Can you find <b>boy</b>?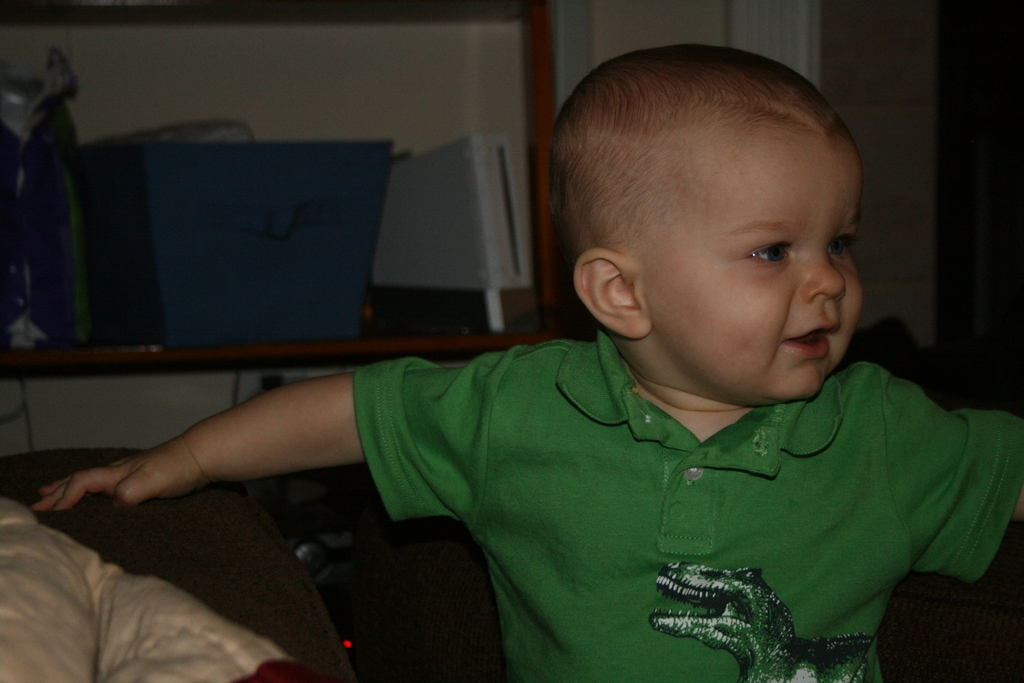
Yes, bounding box: crop(196, 40, 955, 651).
